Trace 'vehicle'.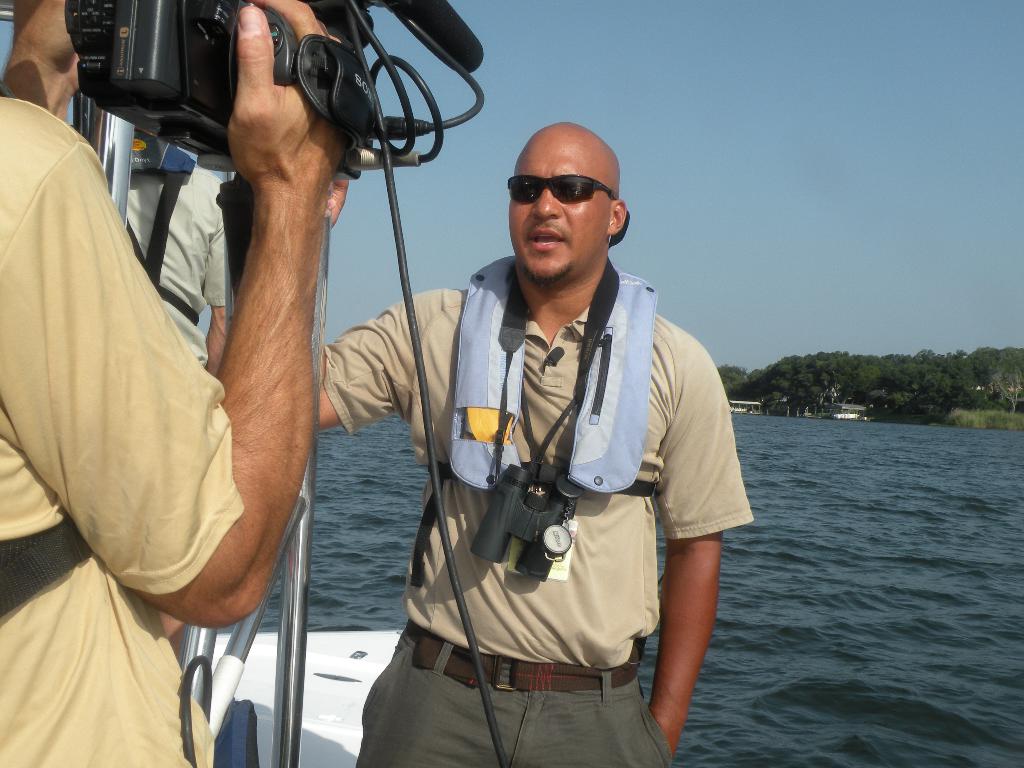
Traced to 179,632,403,767.
